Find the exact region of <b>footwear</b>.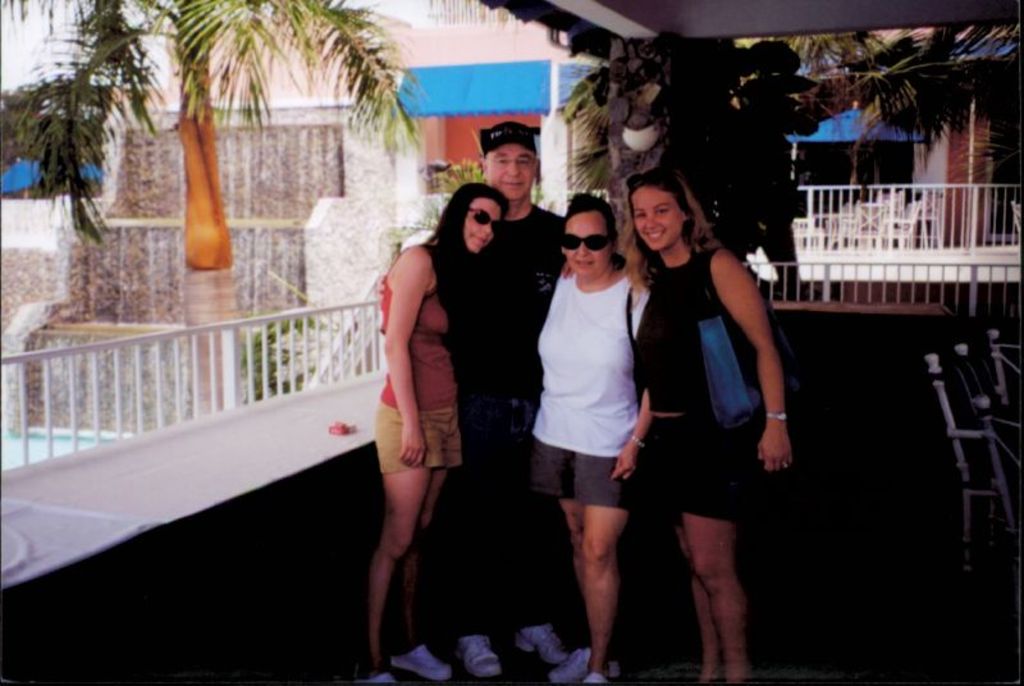
Exact region: detection(585, 672, 613, 685).
